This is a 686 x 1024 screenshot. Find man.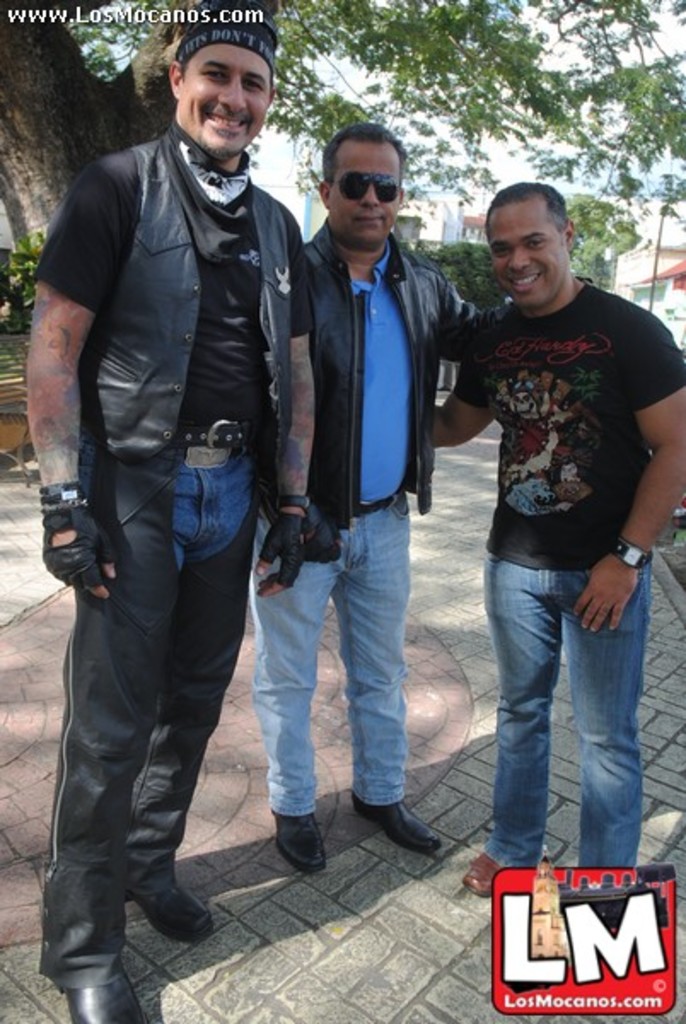
Bounding box: [27,0,333,1023].
